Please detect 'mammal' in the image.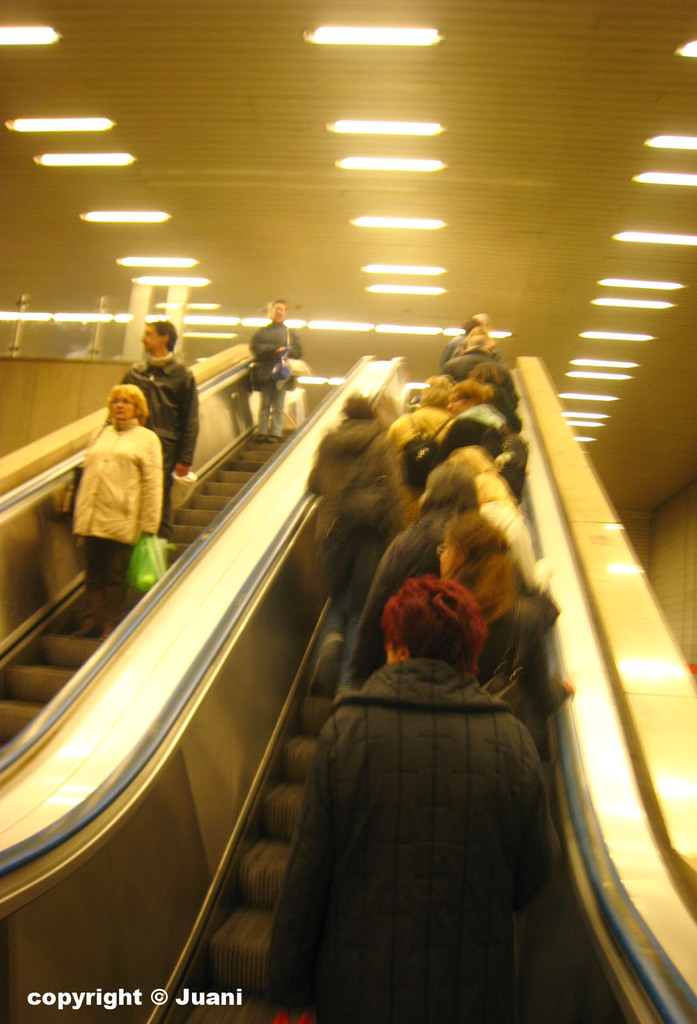
bbox=(63, 381, 157, 637).
